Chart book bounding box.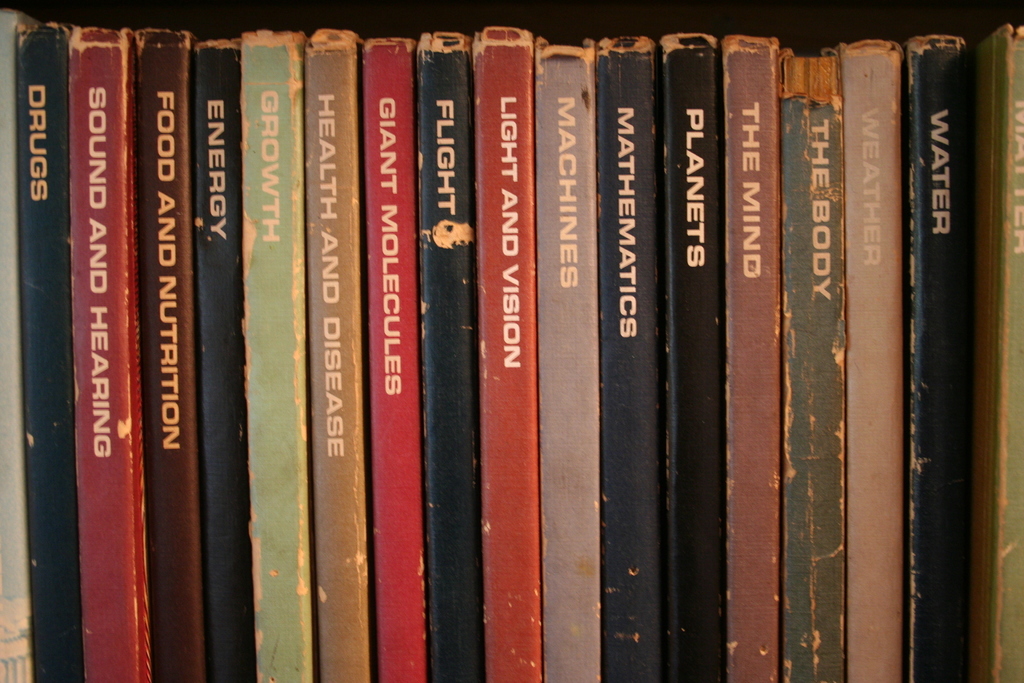
Charted: region(479, 24, 539, 681).
